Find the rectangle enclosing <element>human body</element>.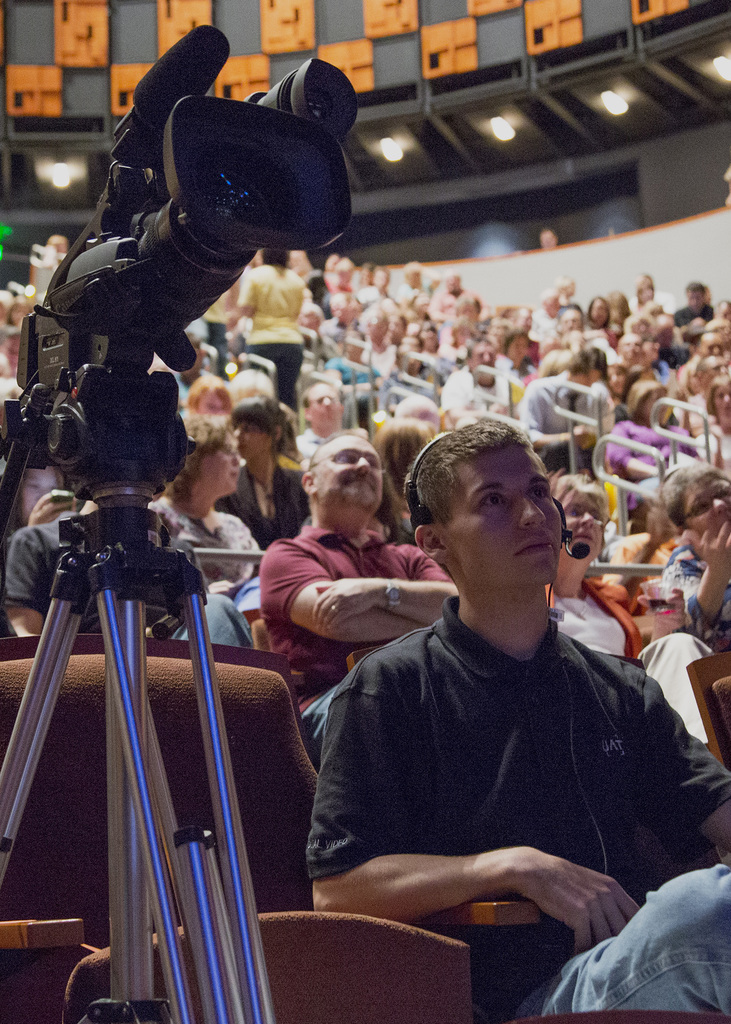
430, 281, 476, 321.
